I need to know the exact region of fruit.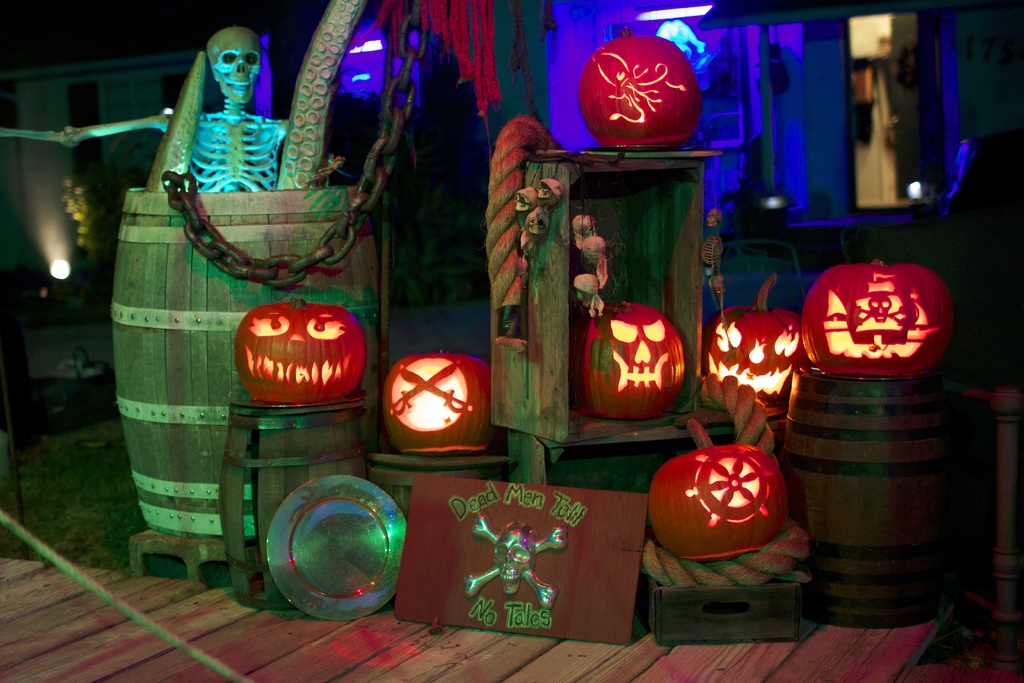
Region: <box>379,352,504,448</box>.
